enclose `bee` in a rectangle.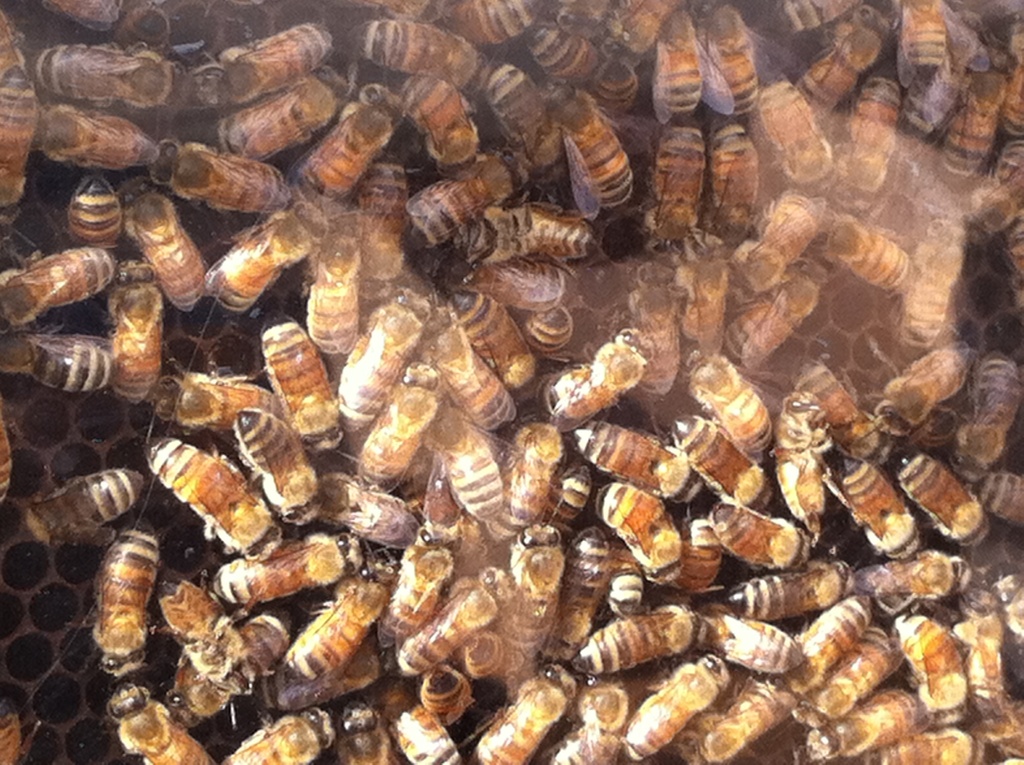
box(605, 538, 651, 615).
